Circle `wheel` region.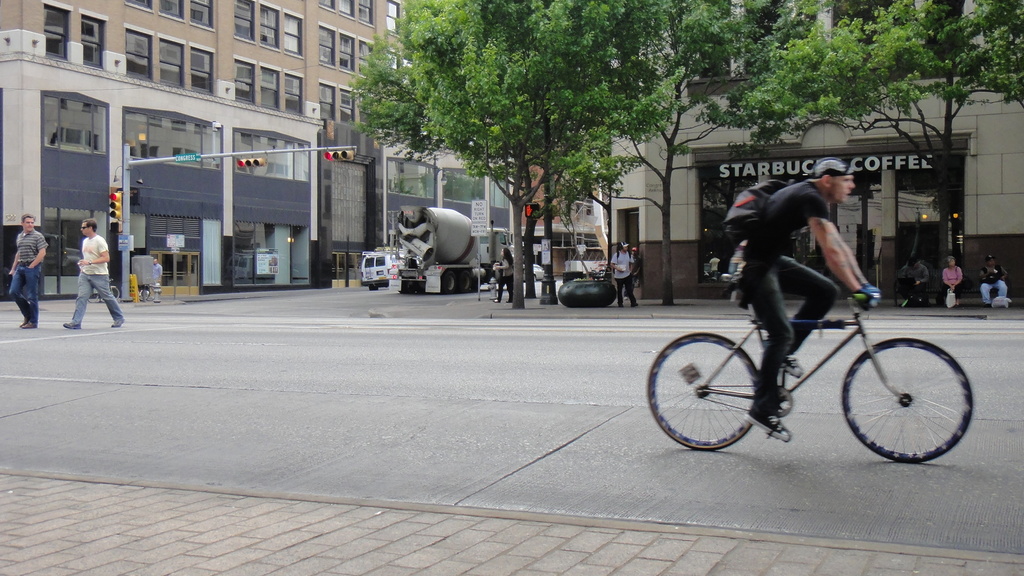
Region: l=646, t=335, r=765, b=454.
